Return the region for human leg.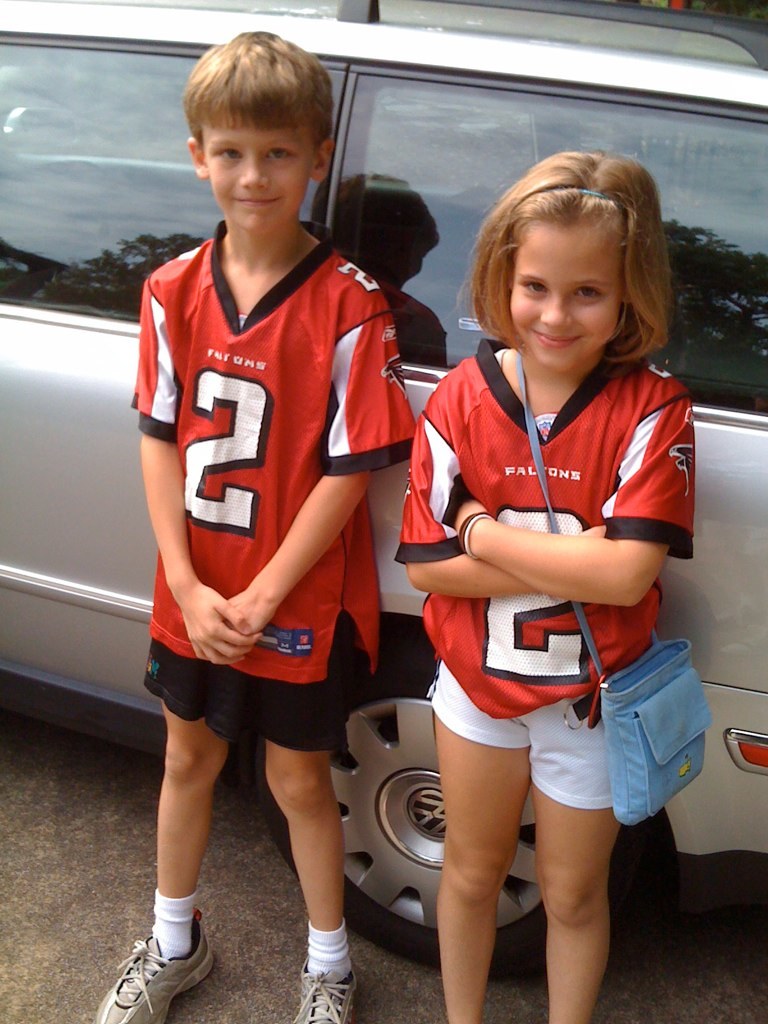
bbox=(252, 741, 356, 1023).
